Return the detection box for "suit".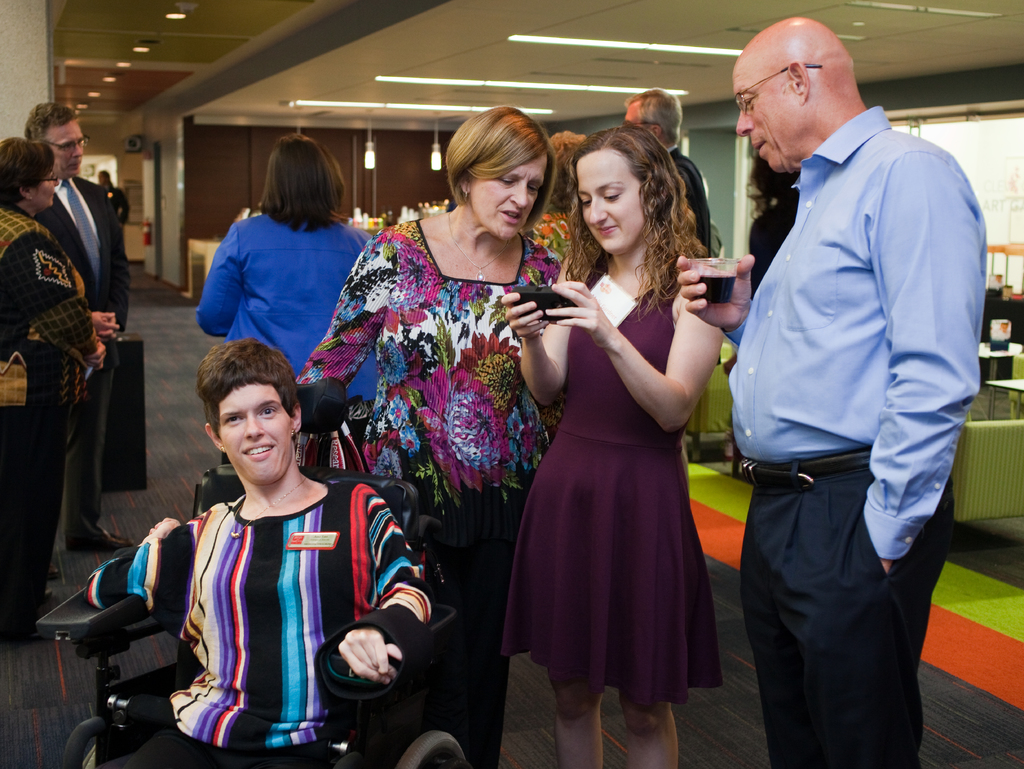
{"left": 668, "top": 146, "right": 720, "bottom": 260}.
